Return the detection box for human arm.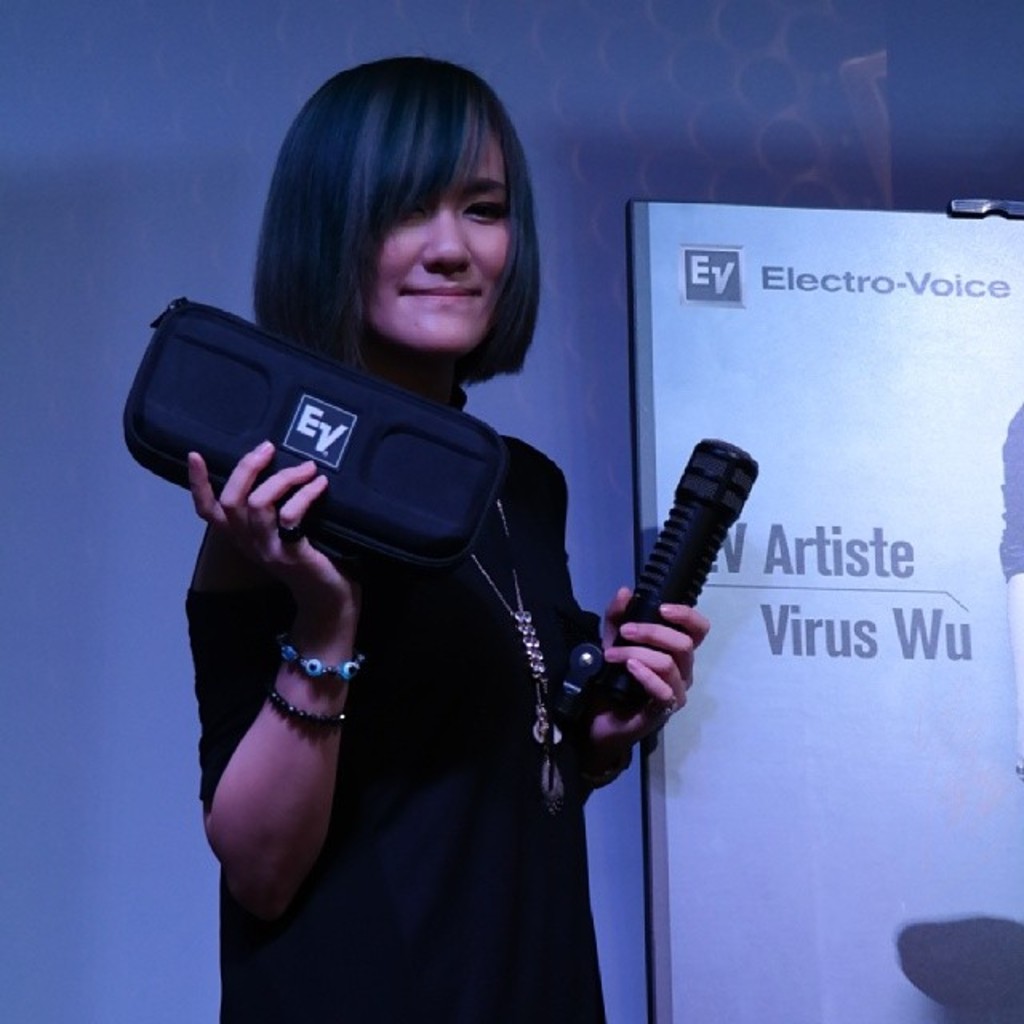
BBox(178, 357, 446, 946).
